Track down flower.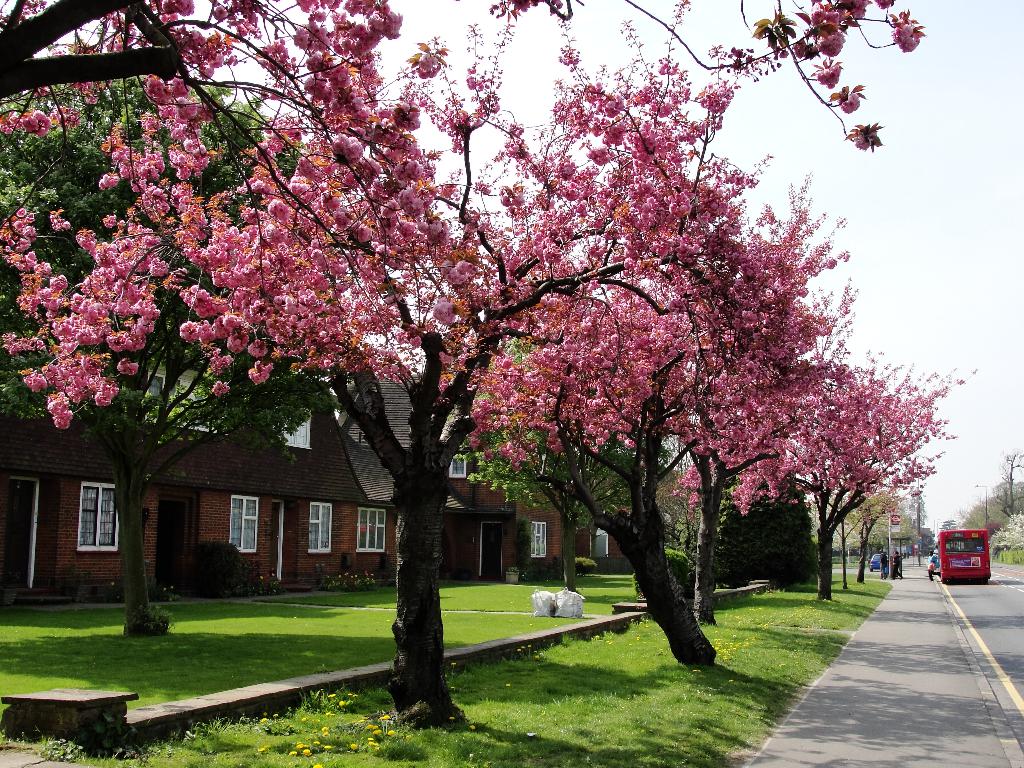
Tracked to {"left": 505, "top": 683, "right": 508, "bottom": 691}.
